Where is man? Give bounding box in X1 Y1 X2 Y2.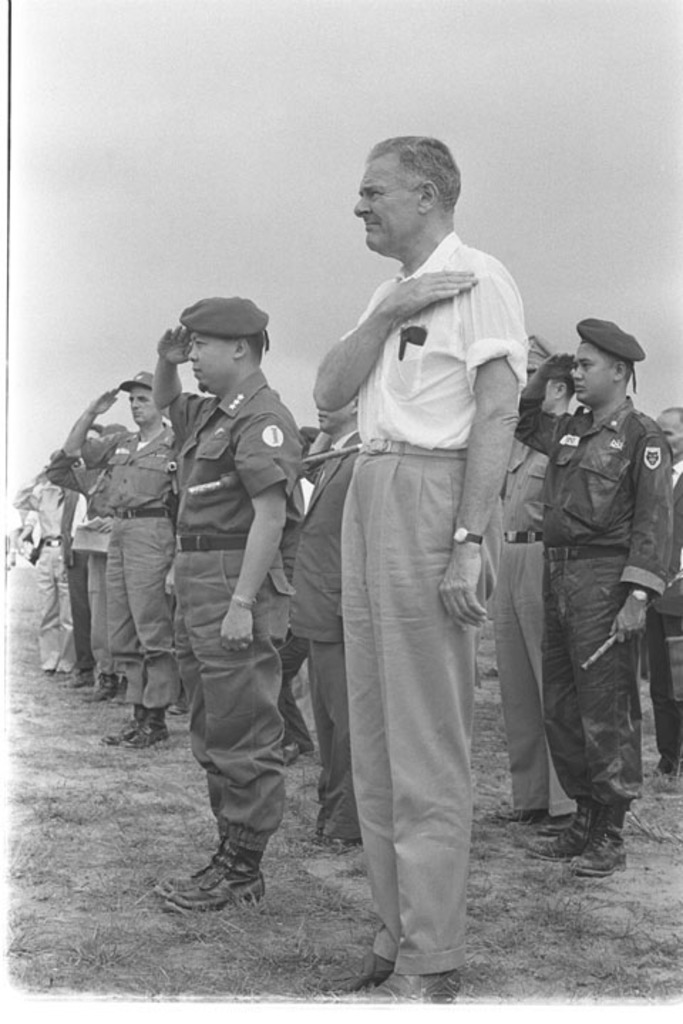
283 391 370 850.
